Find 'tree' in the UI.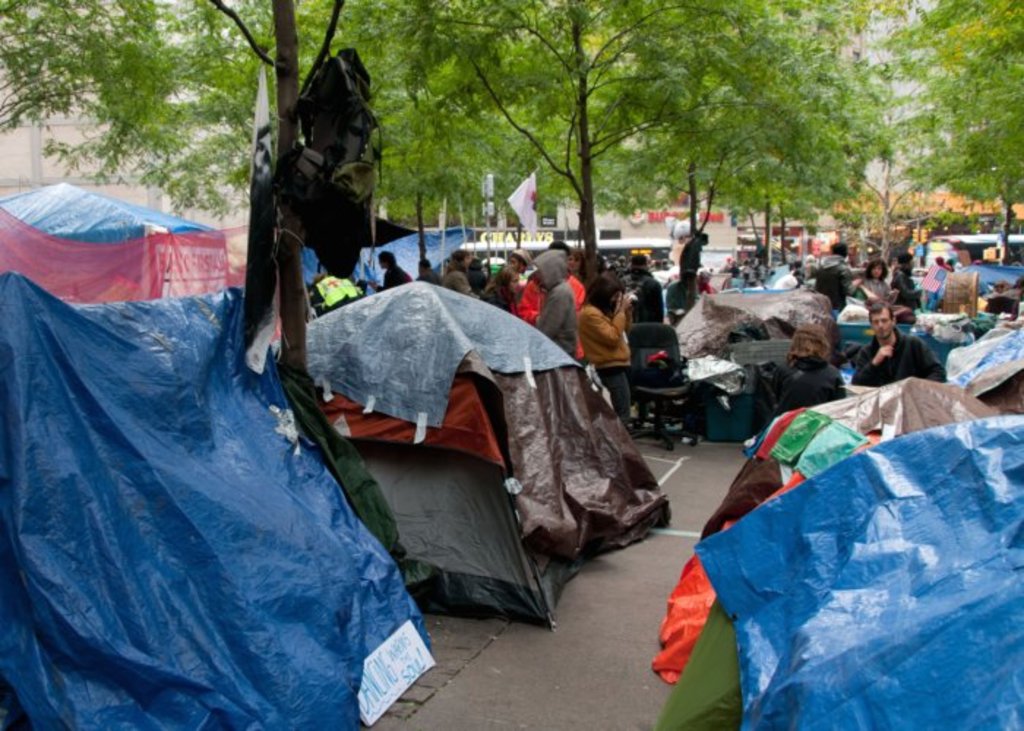
UI element at rect(214, 0, 345, 380).
